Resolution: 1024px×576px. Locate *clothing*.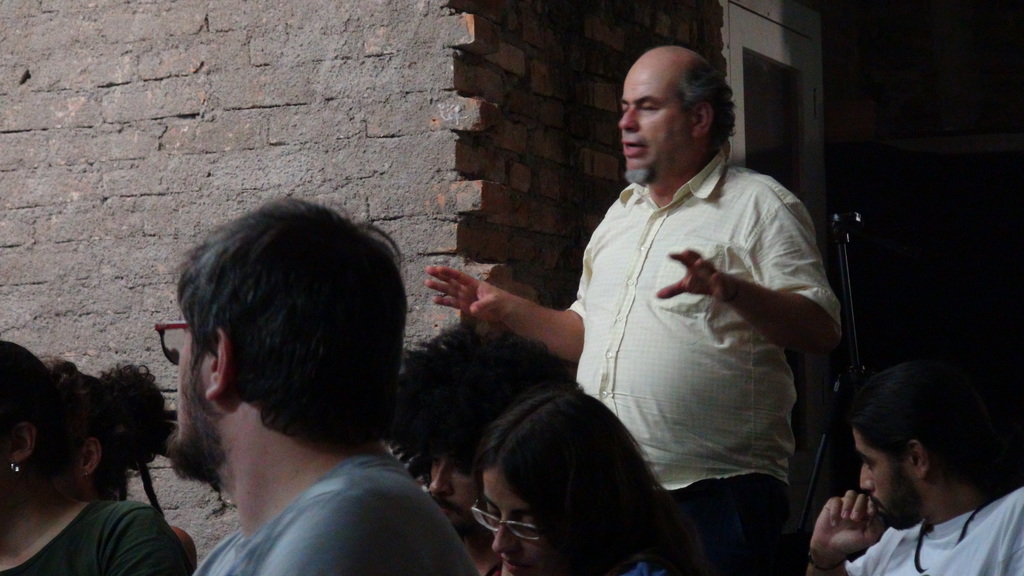
BBox(846, 484, 1023, 575).
